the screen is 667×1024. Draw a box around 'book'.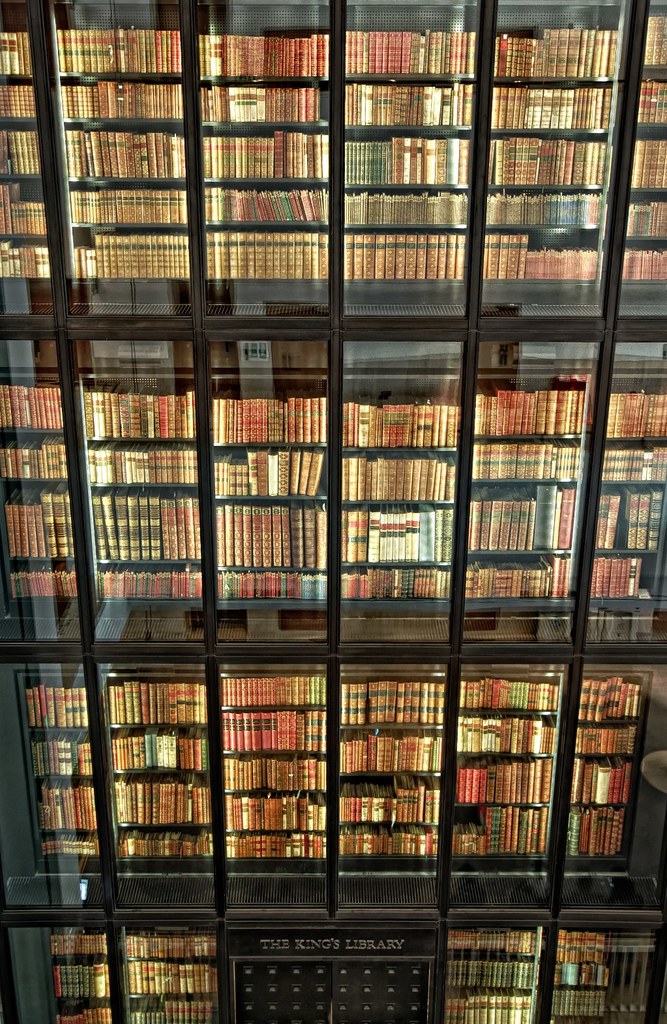
[x1=465, y1=35, x2=473, y2=72].
